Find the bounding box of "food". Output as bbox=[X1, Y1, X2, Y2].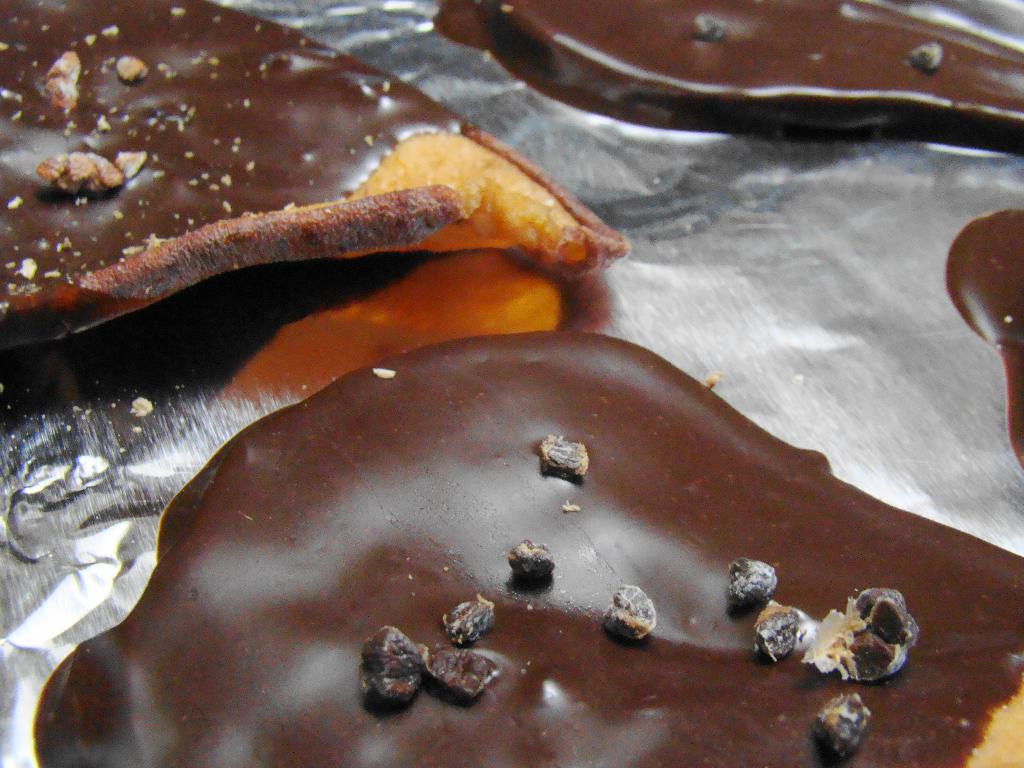
bbox=[0, 0, 628, 362].
